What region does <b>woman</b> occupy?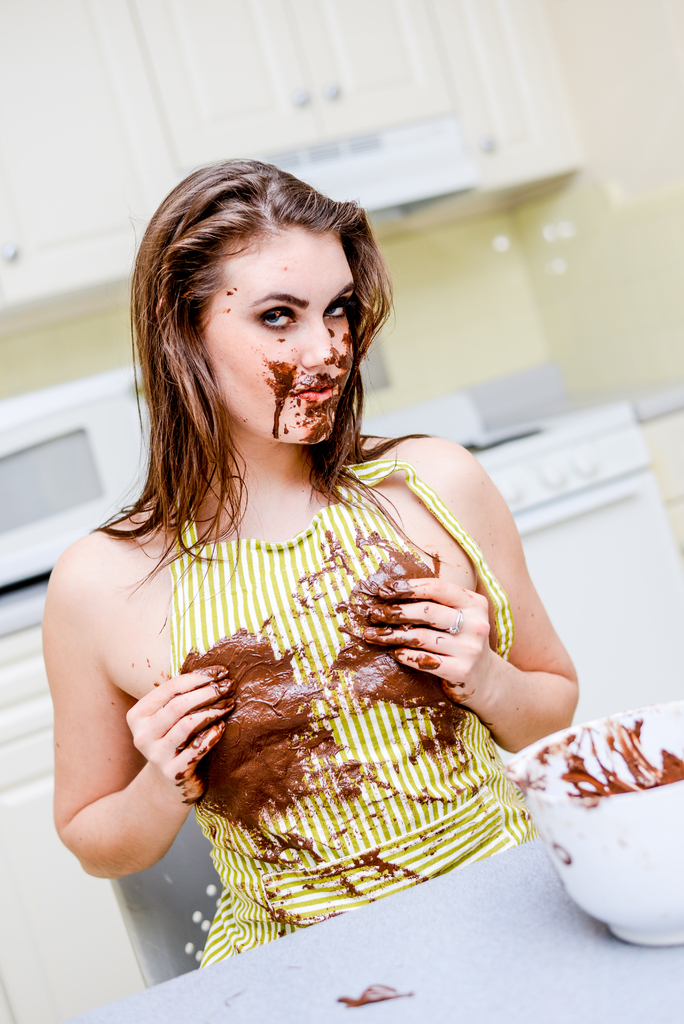
38/113/526/1013.
